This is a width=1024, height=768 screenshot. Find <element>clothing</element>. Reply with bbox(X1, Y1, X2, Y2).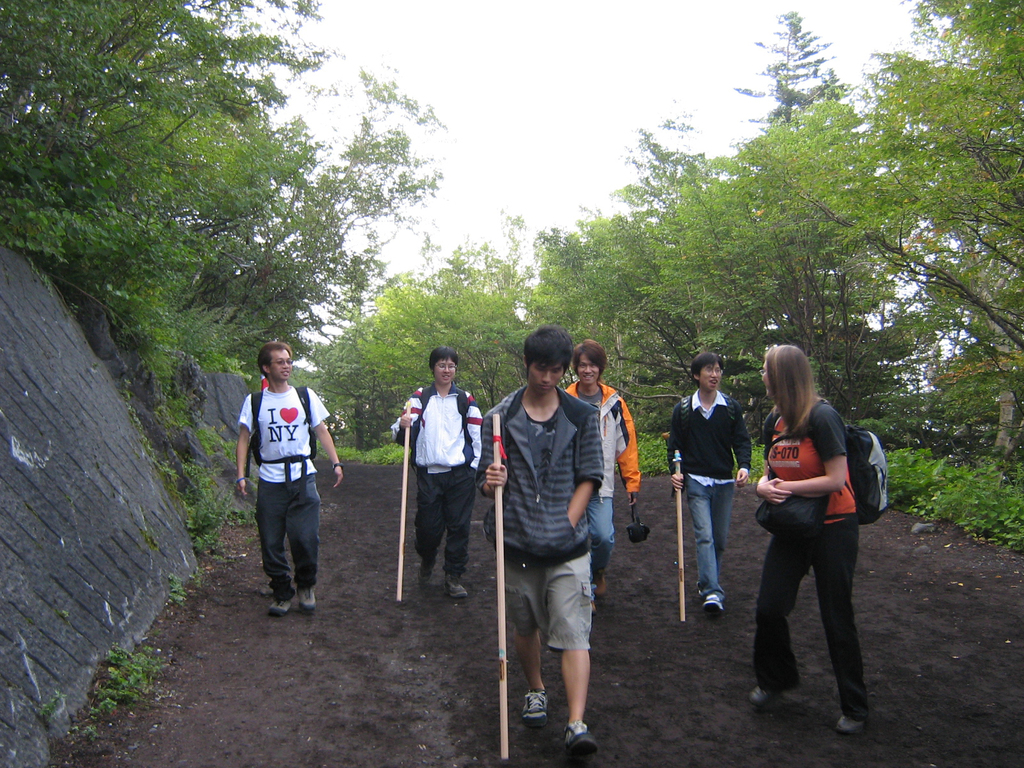
bbox(668, 385, 751, 604).
